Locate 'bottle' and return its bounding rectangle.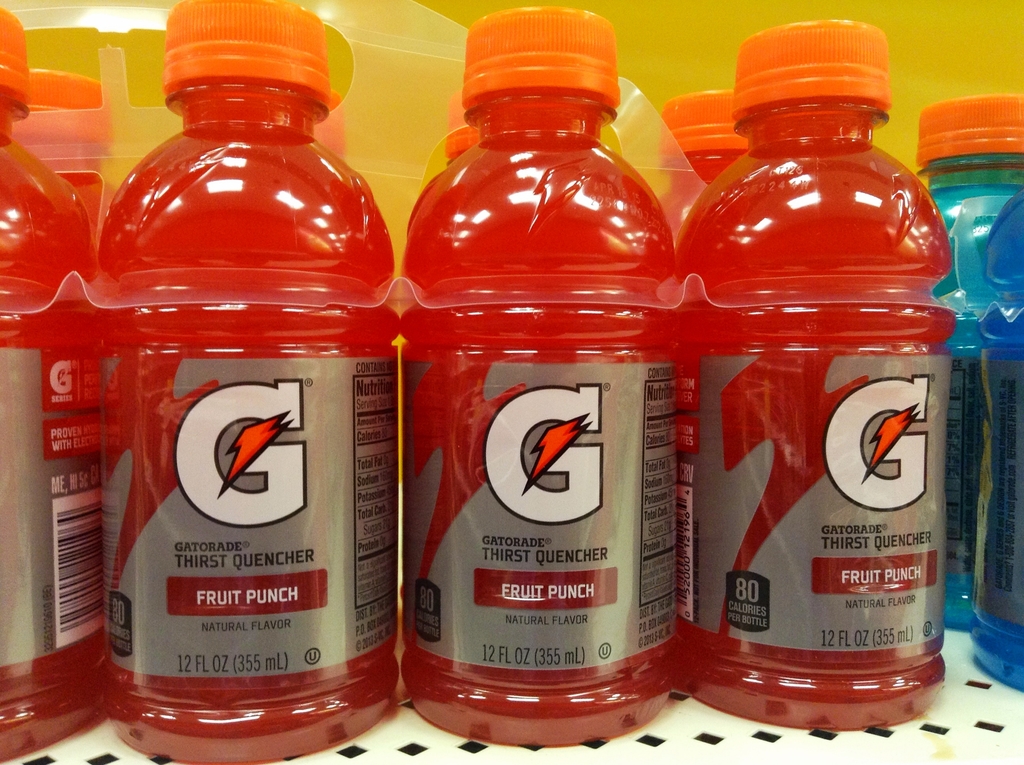
x1=447, y1=86, x2=477, y2=166.
